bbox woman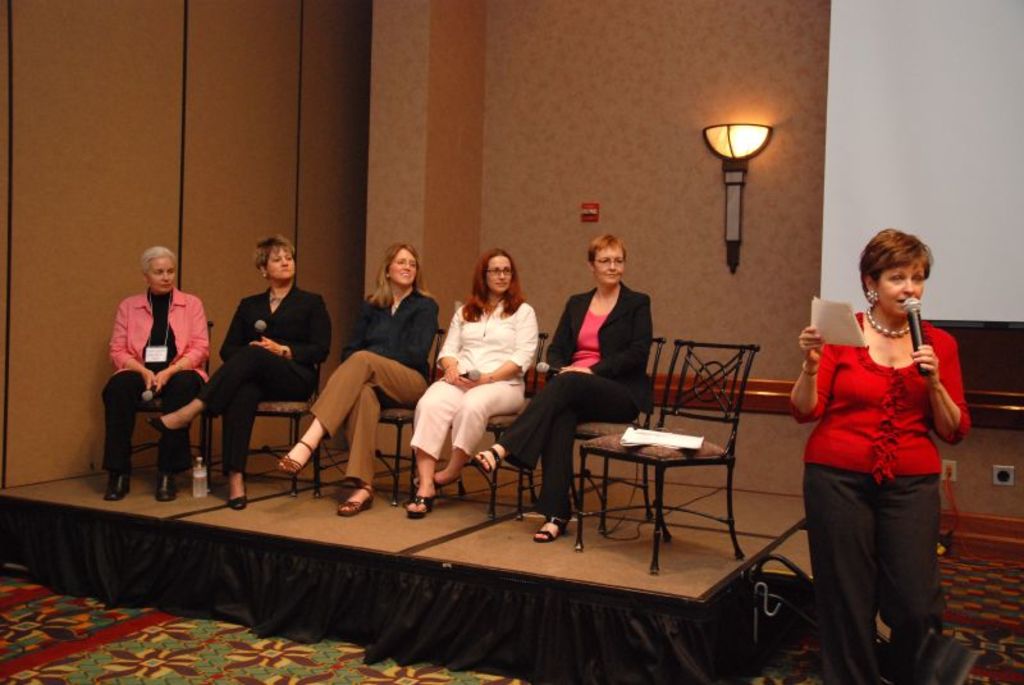
BBox(142, 236, 340, 511)
